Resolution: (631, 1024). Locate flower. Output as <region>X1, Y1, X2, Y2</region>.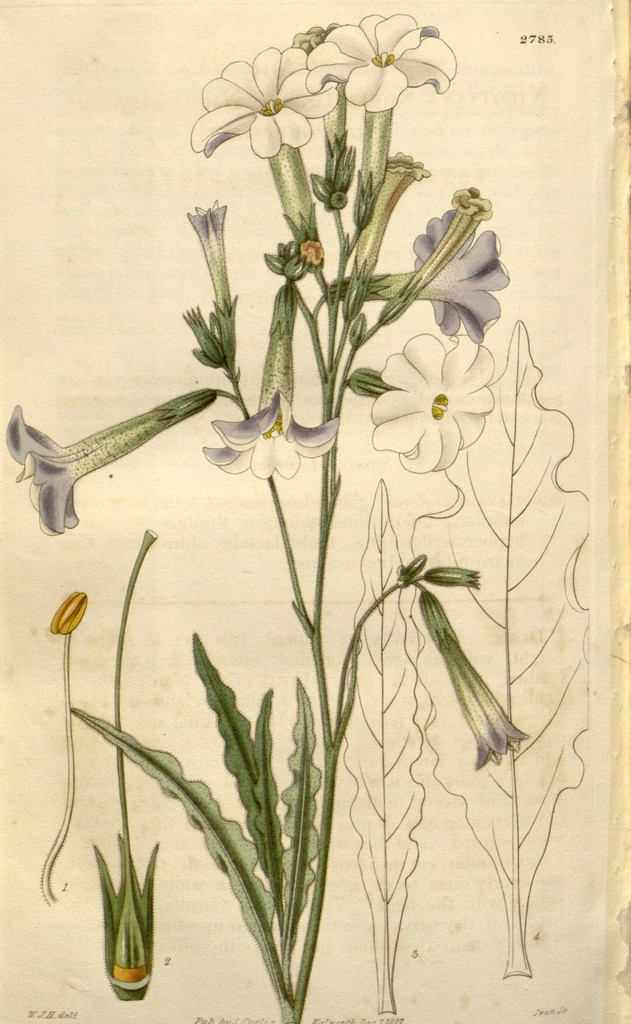
<region>353, 344, 500, 469</region>.
